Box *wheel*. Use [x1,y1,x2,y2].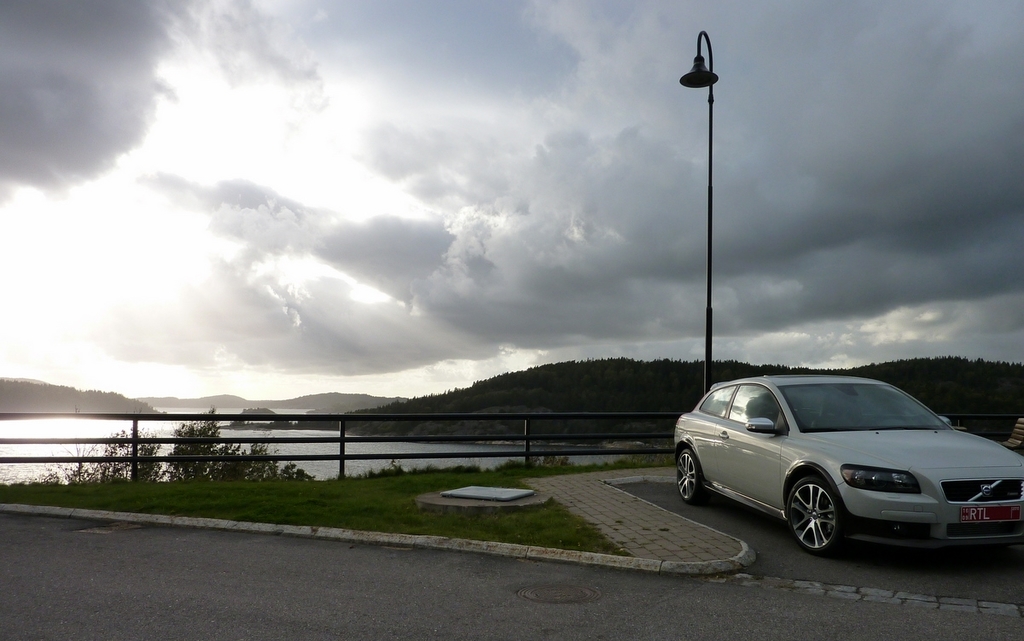
[796,490,861,557].
